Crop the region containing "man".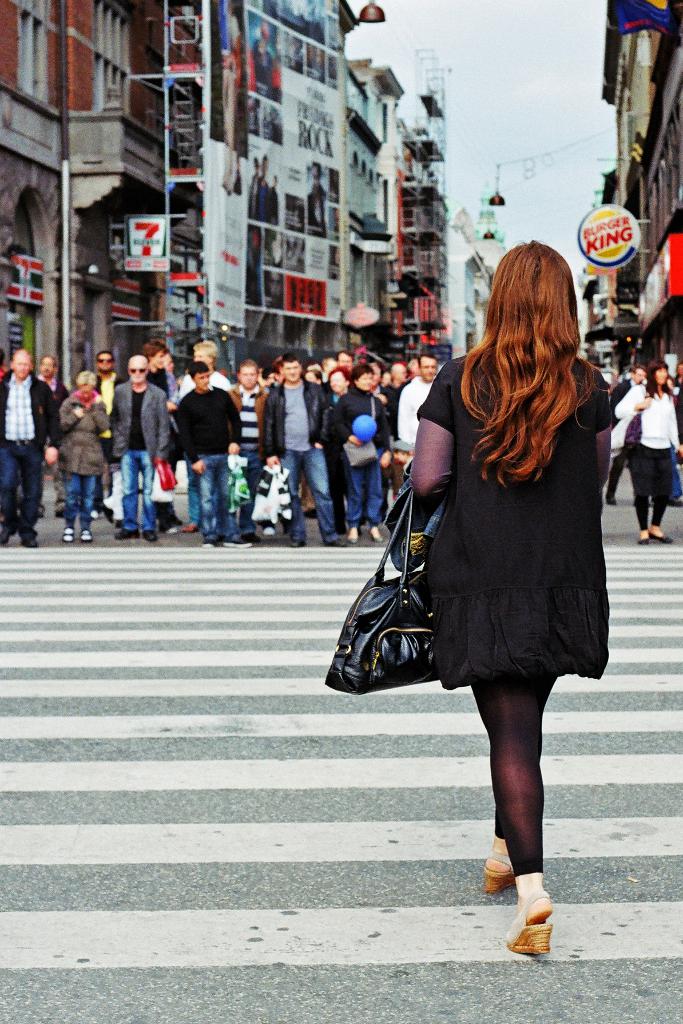
Crop region: pyautogui.locateOnScreen(108, 356, 171, 541).
